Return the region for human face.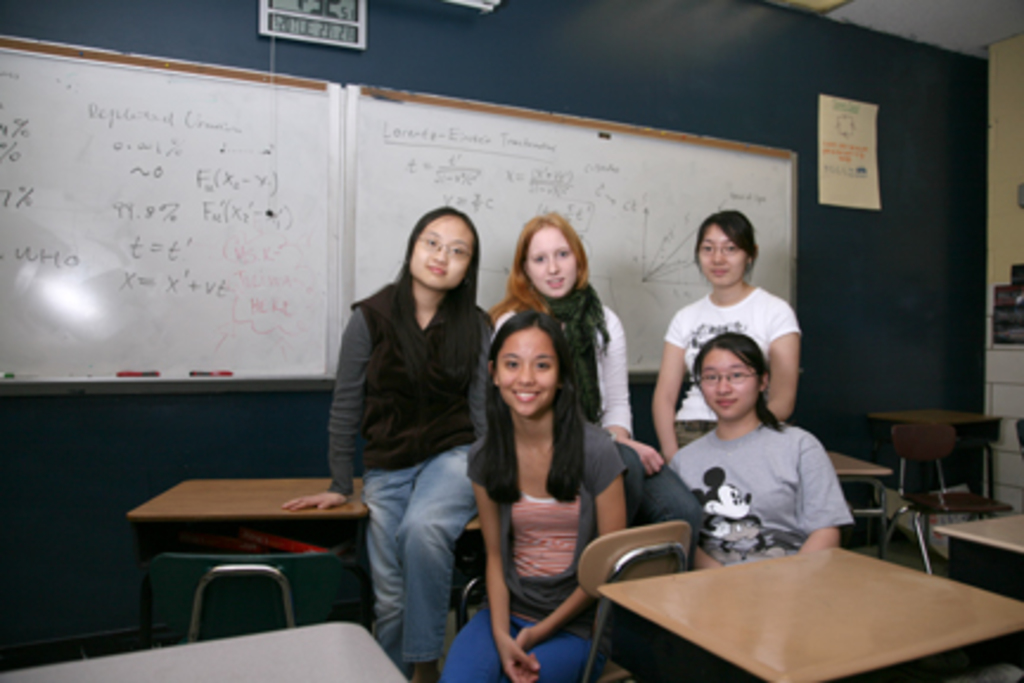
locate(699, 349, 759, 422).
